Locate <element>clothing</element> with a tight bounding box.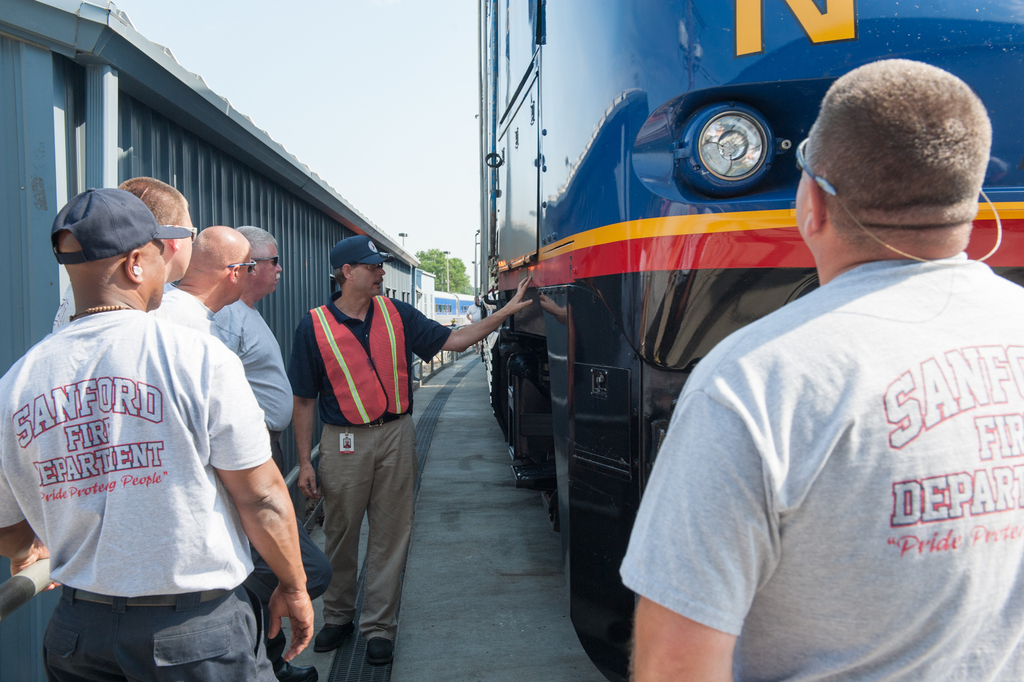
(297,285,453,638).
